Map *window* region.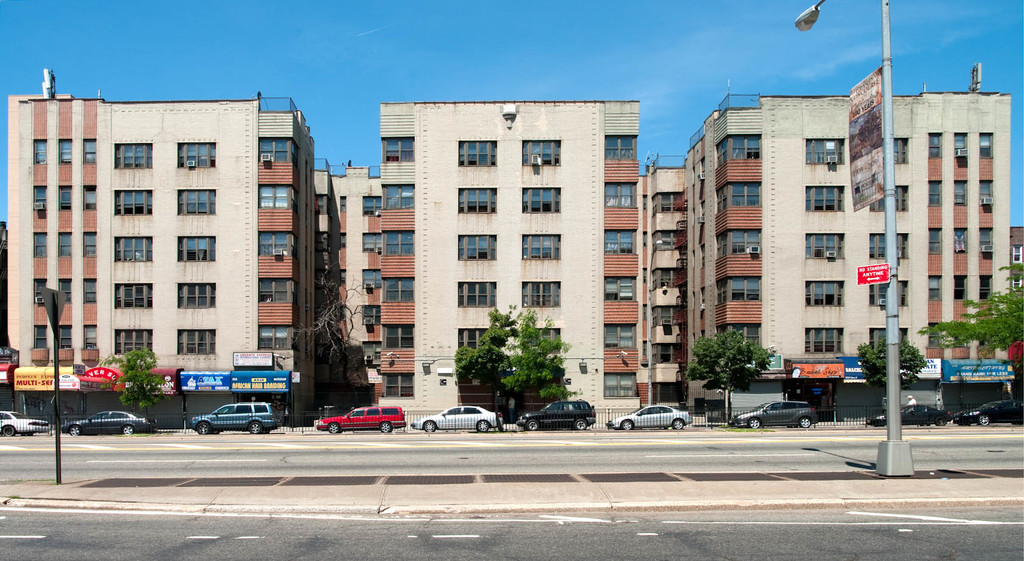
Mapped to <box>178,237,212,260</box>.
